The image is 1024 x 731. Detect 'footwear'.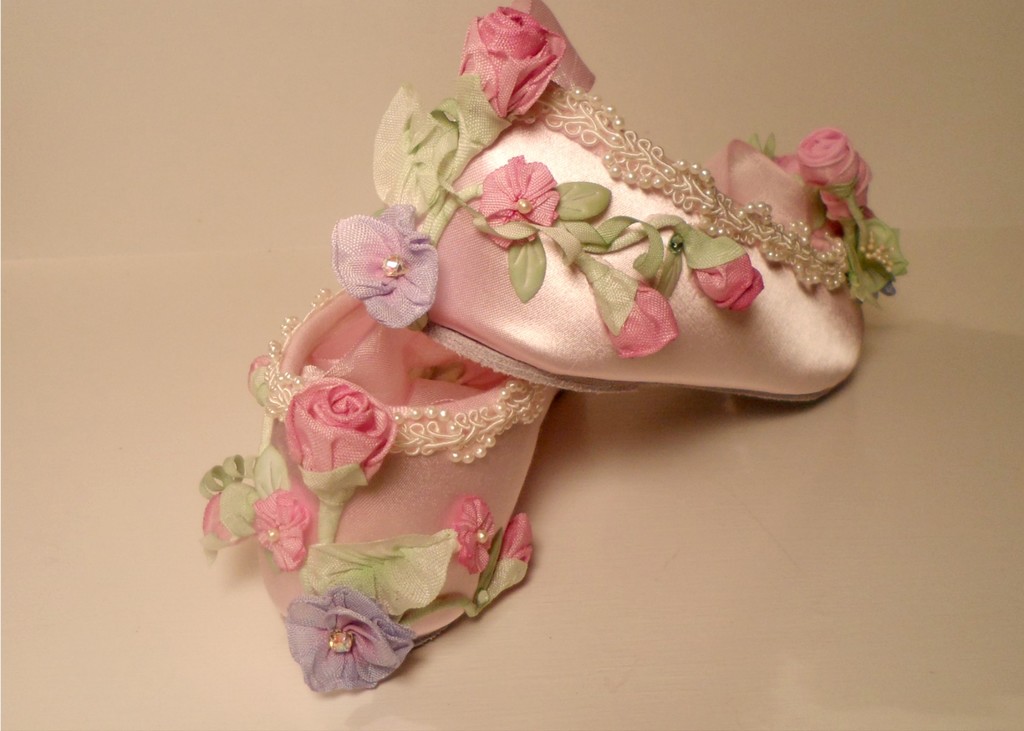
Detection: [395,31,842,416].
